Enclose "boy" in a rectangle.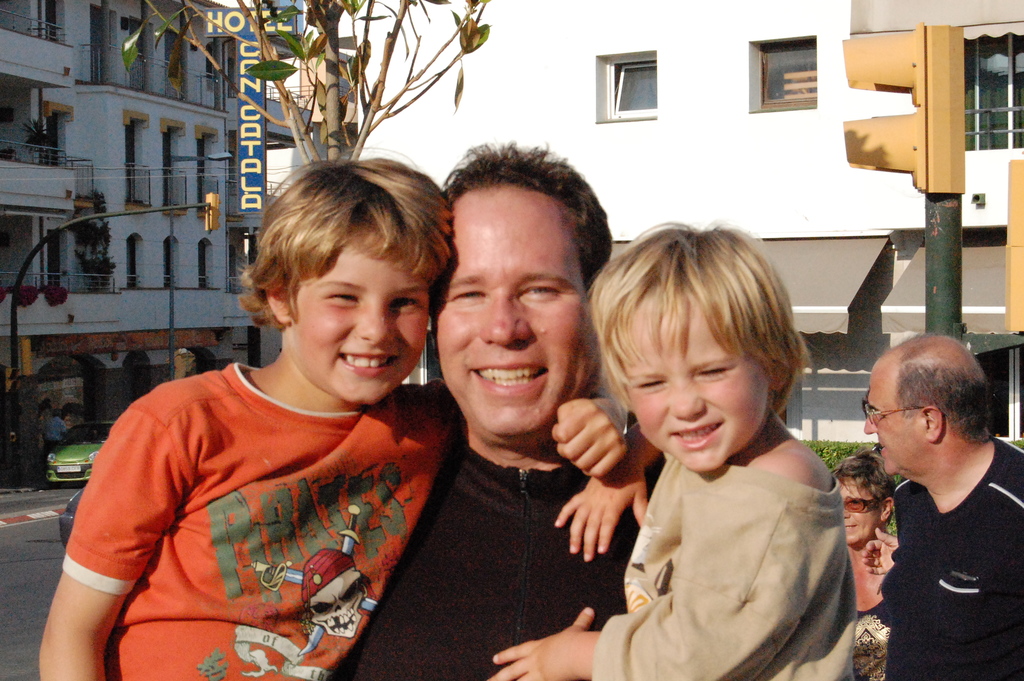
493/223/851/680.
